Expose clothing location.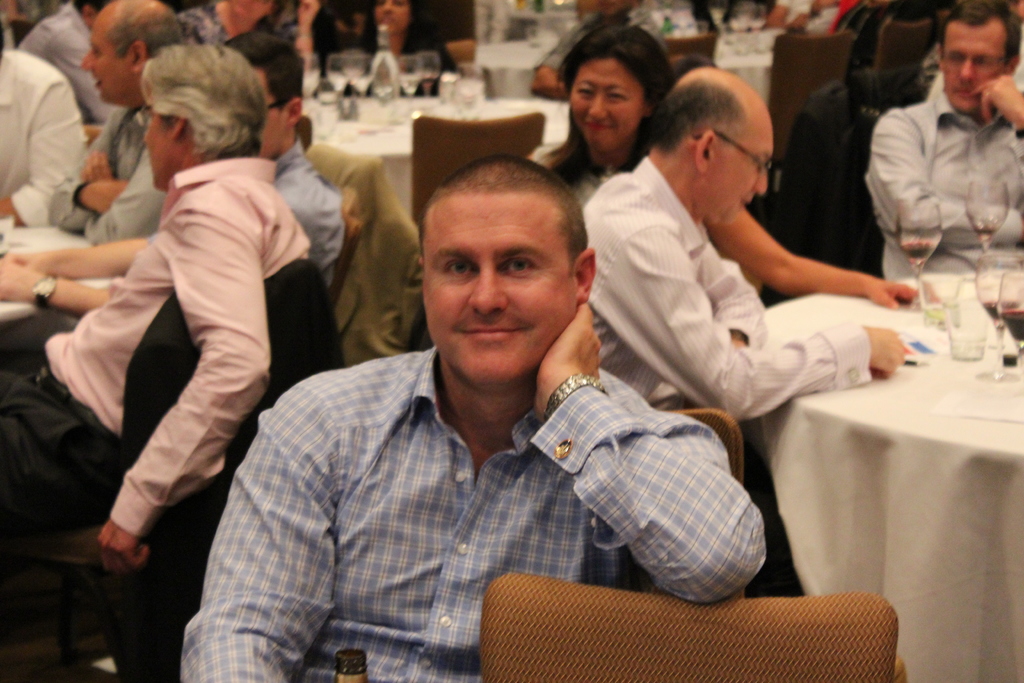
Exposed at crop(579, 150, 870, 598).
